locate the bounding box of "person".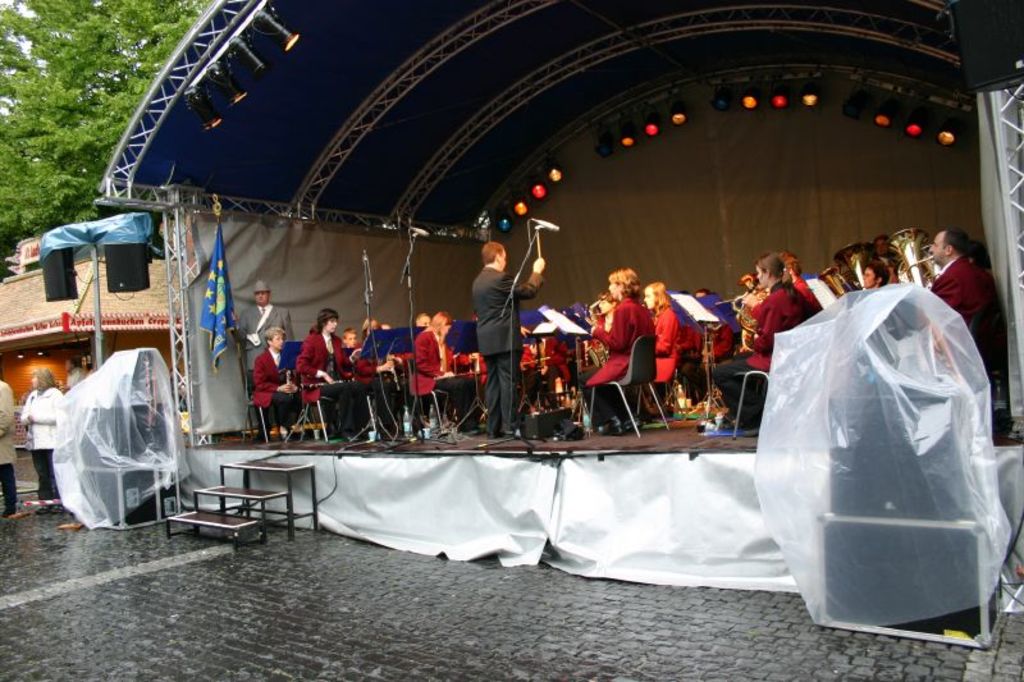
Bounding box: detection(714, 256, 801, 429).
